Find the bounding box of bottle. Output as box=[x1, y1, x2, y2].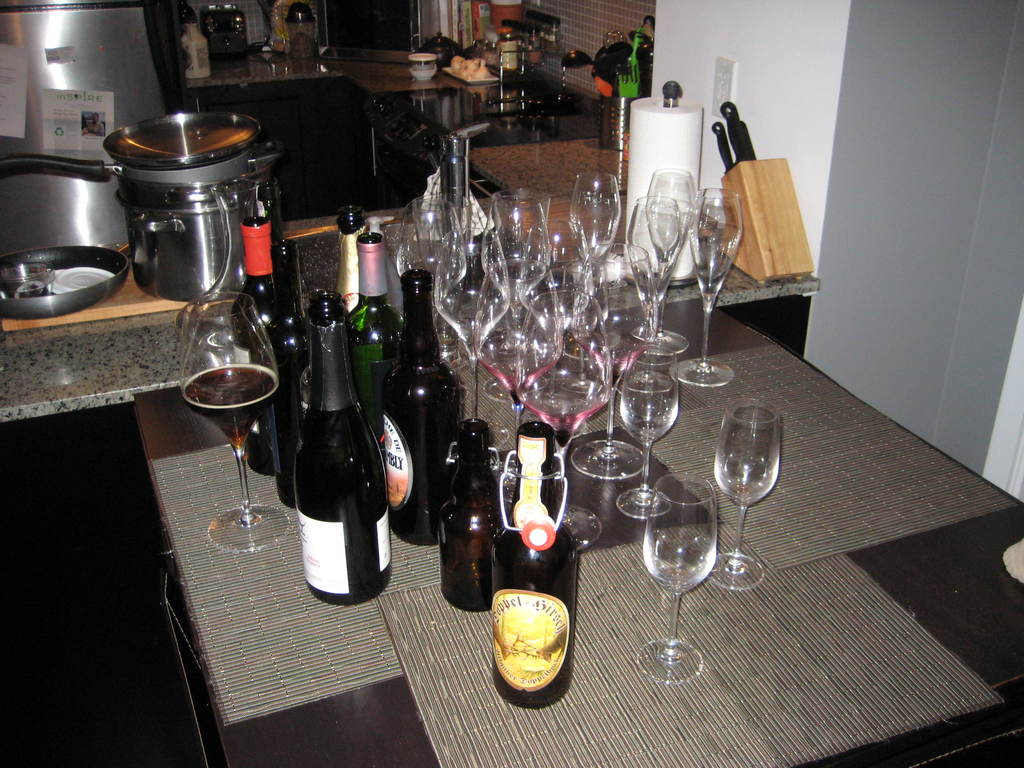
box=[374, 279, 468, 515].
